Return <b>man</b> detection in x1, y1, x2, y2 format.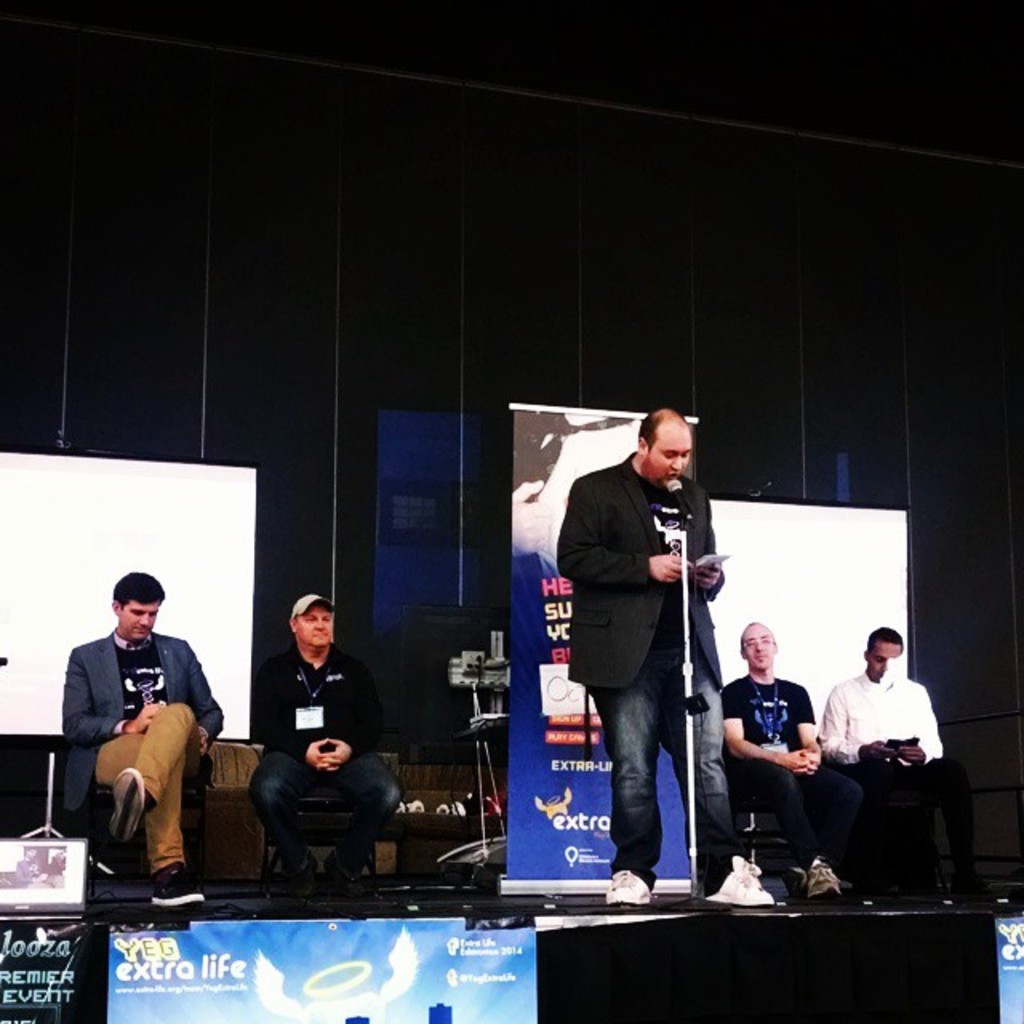
237, 598, 397, 894.
